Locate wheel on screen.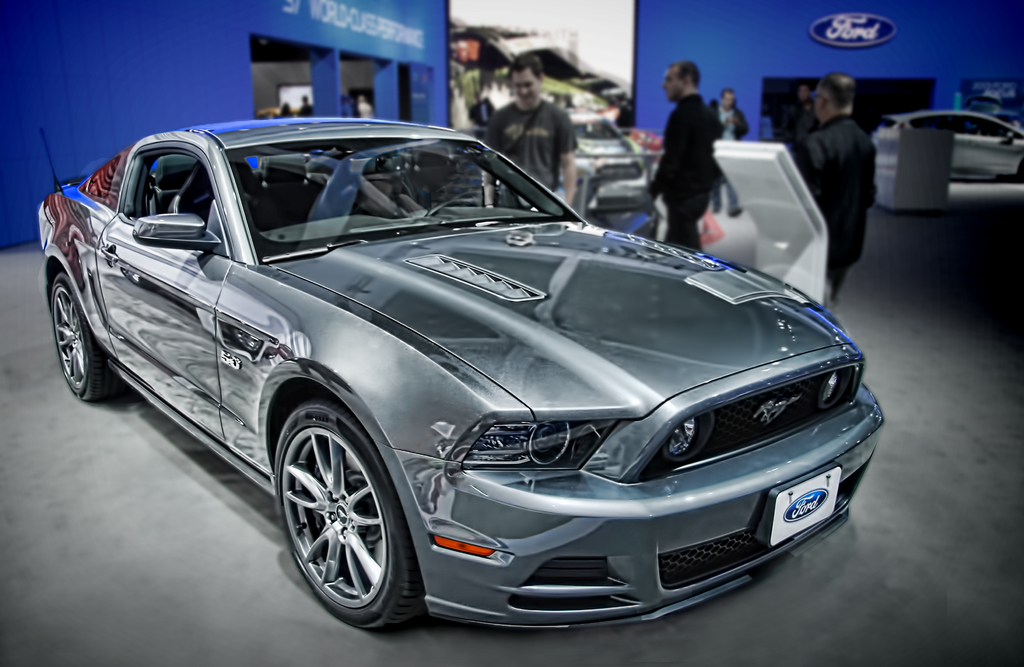
On screen at [272,398,411,637].
